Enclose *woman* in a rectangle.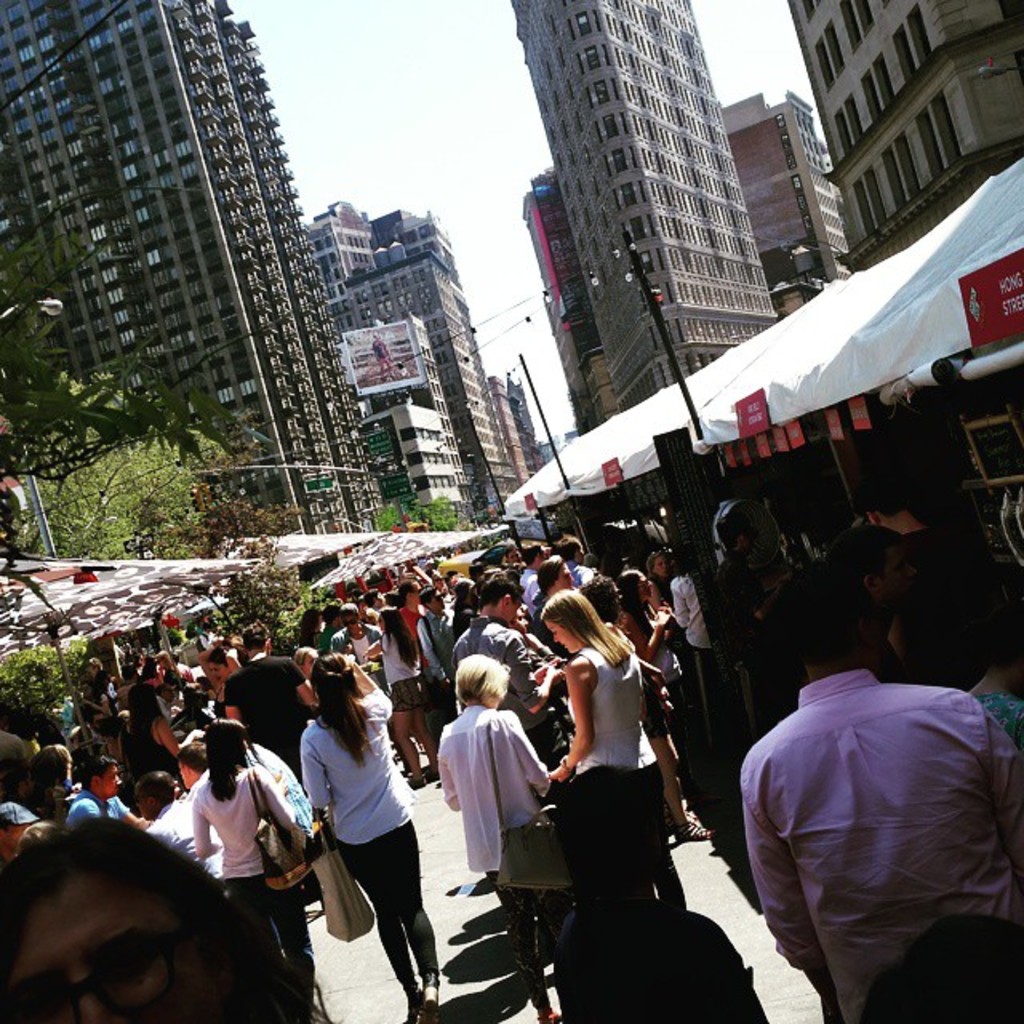
region(285, 648, 432, 1016).
